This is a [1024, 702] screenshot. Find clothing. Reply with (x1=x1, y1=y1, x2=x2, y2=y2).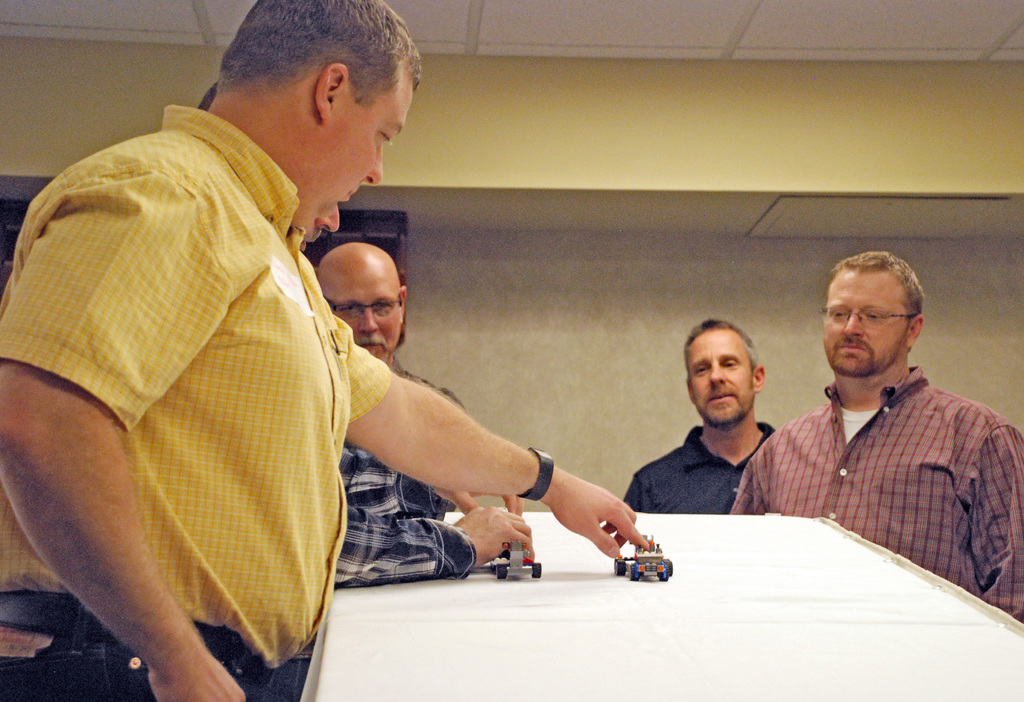
(x1=318, y1=356, x2=488, y2=576).
